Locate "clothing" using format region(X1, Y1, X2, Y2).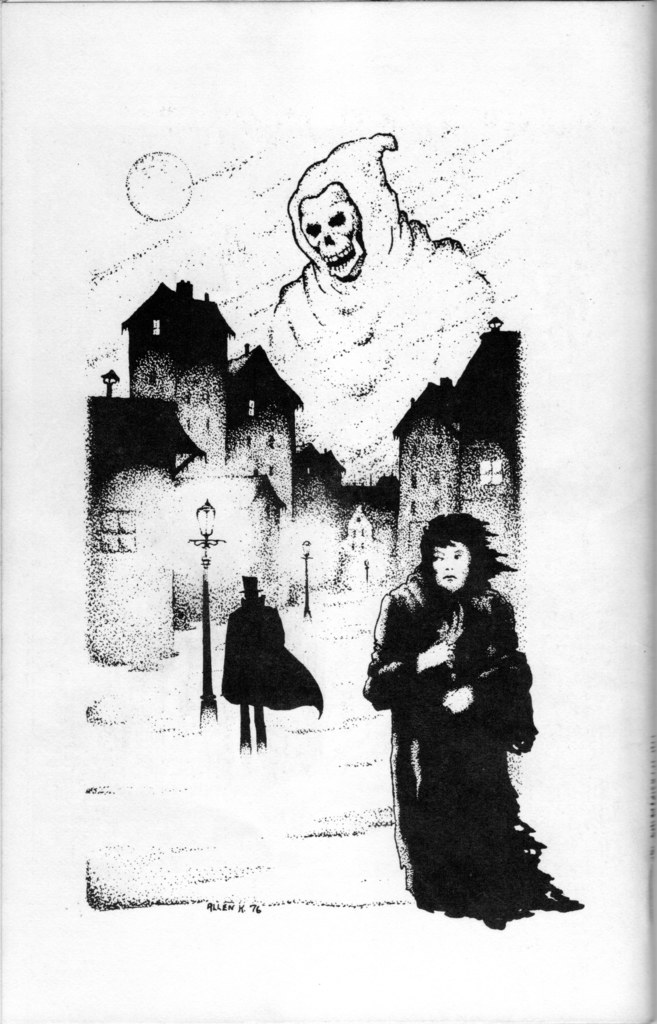
region(359, 532, 533, 900).
